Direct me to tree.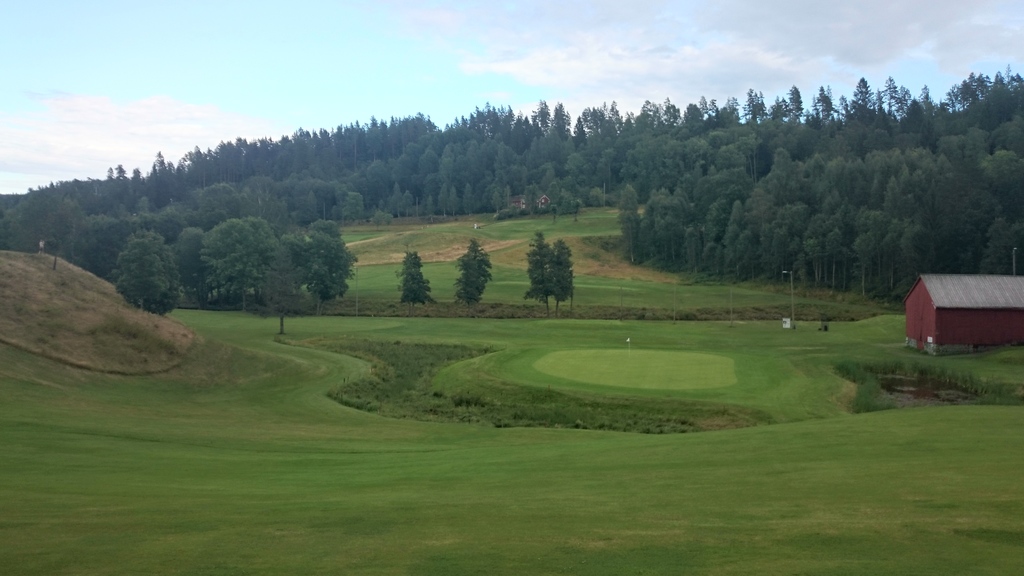
Direction: select_region(524, 230, 555, 314).
